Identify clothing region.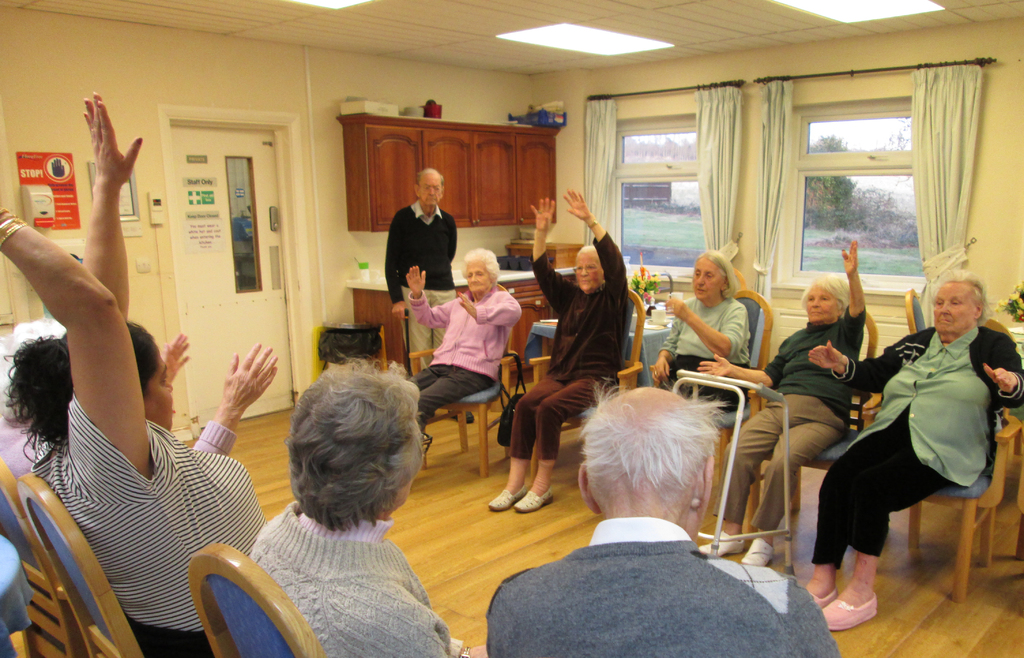
Region: box(691, 250, 726, 301).
